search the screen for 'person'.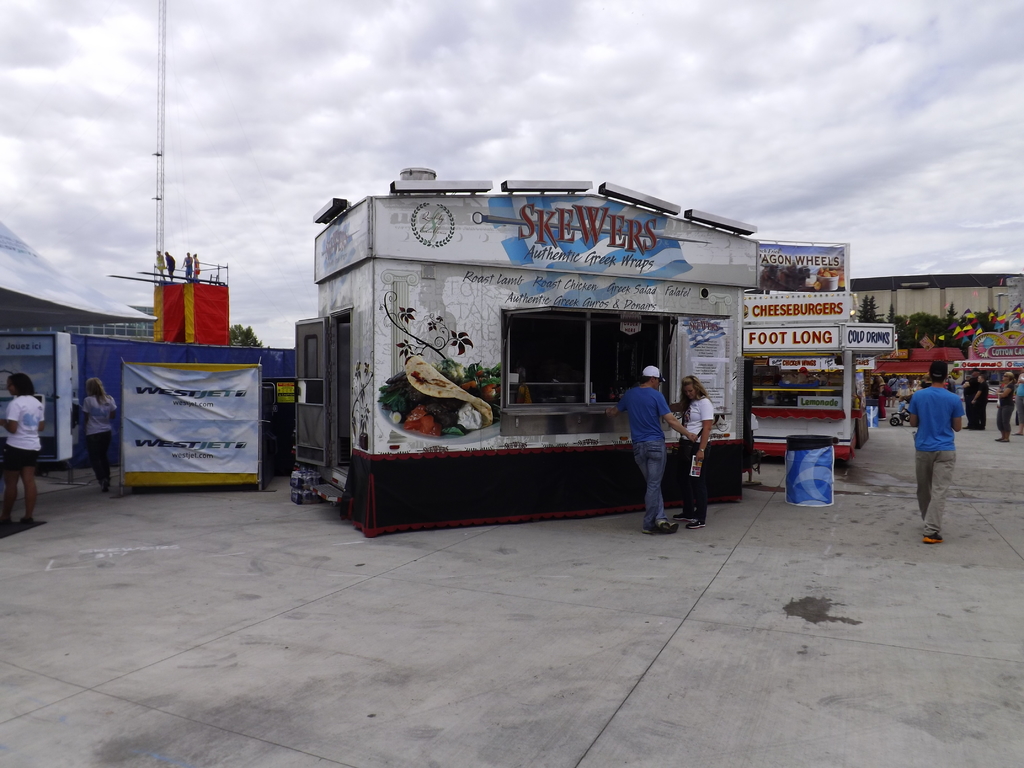
Found at [x1=902, y1=374, x2=908, y2=397].
